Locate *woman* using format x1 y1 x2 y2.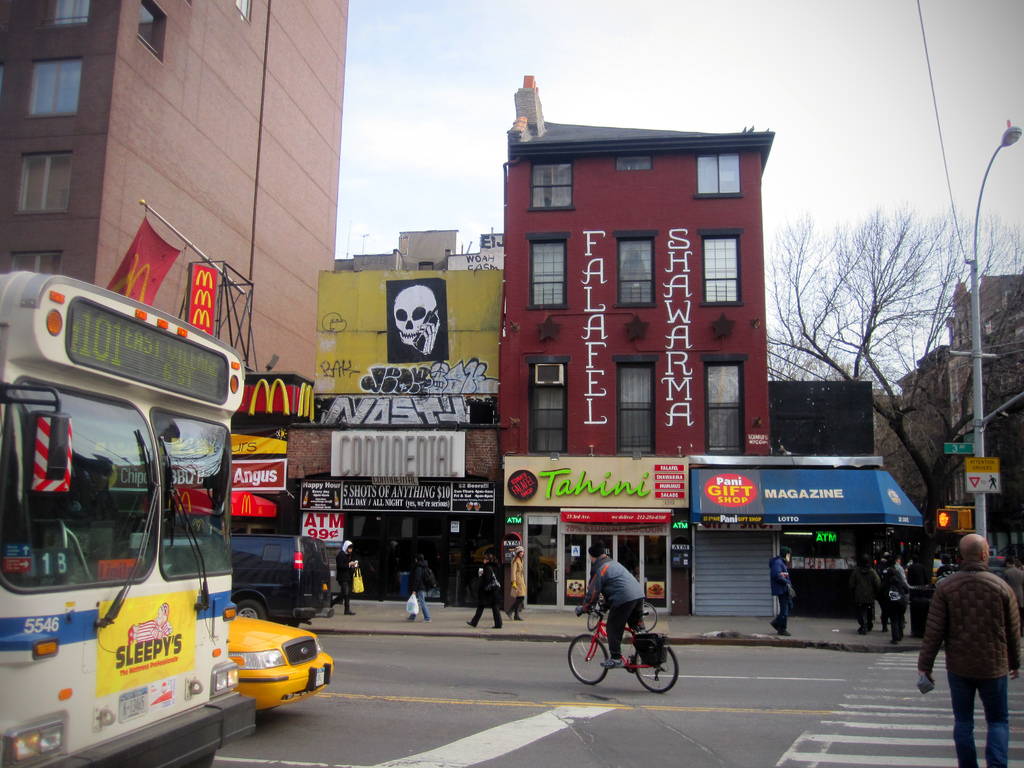
506 548 525 618.
